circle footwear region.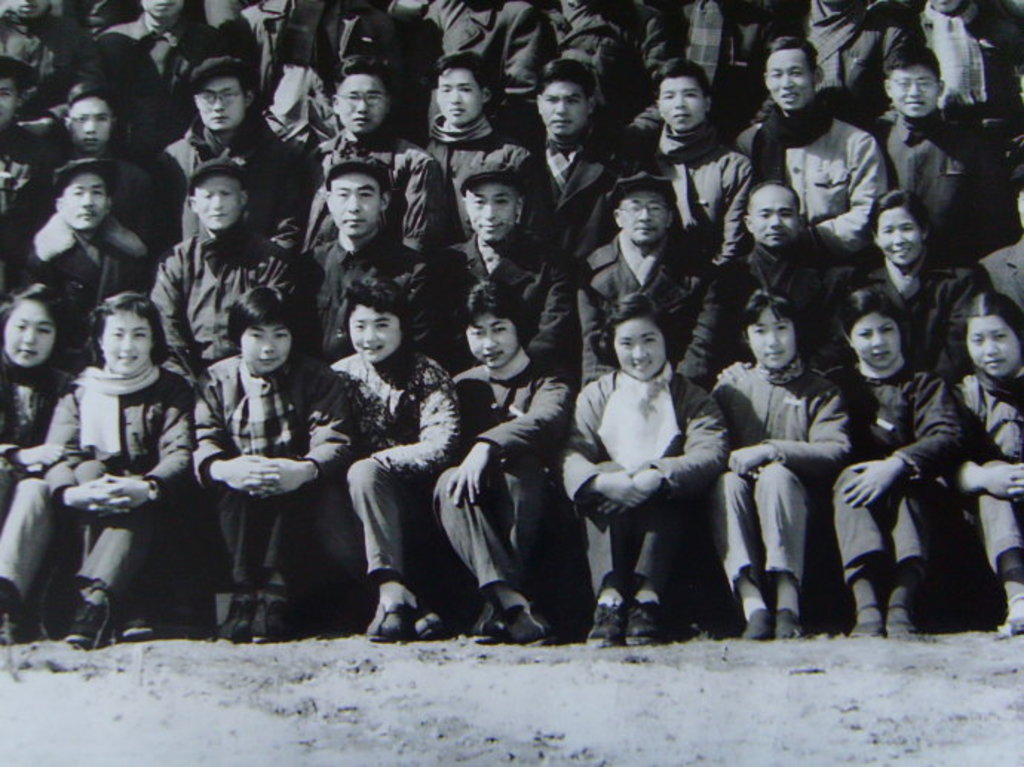
Region: 623,595,668,645.
